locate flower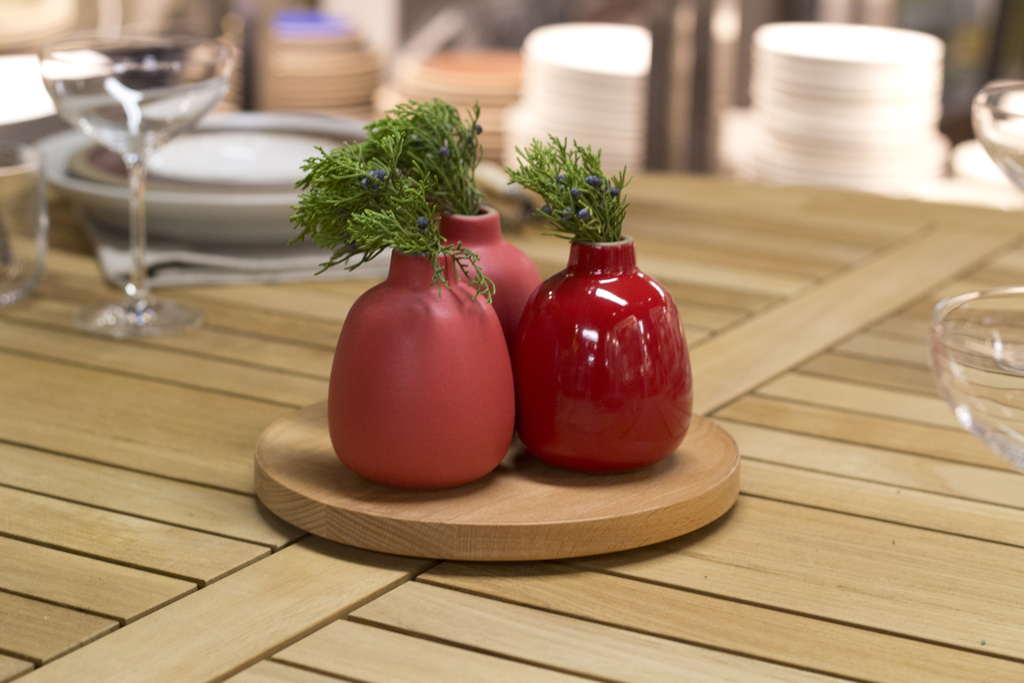
575/189/592/222
